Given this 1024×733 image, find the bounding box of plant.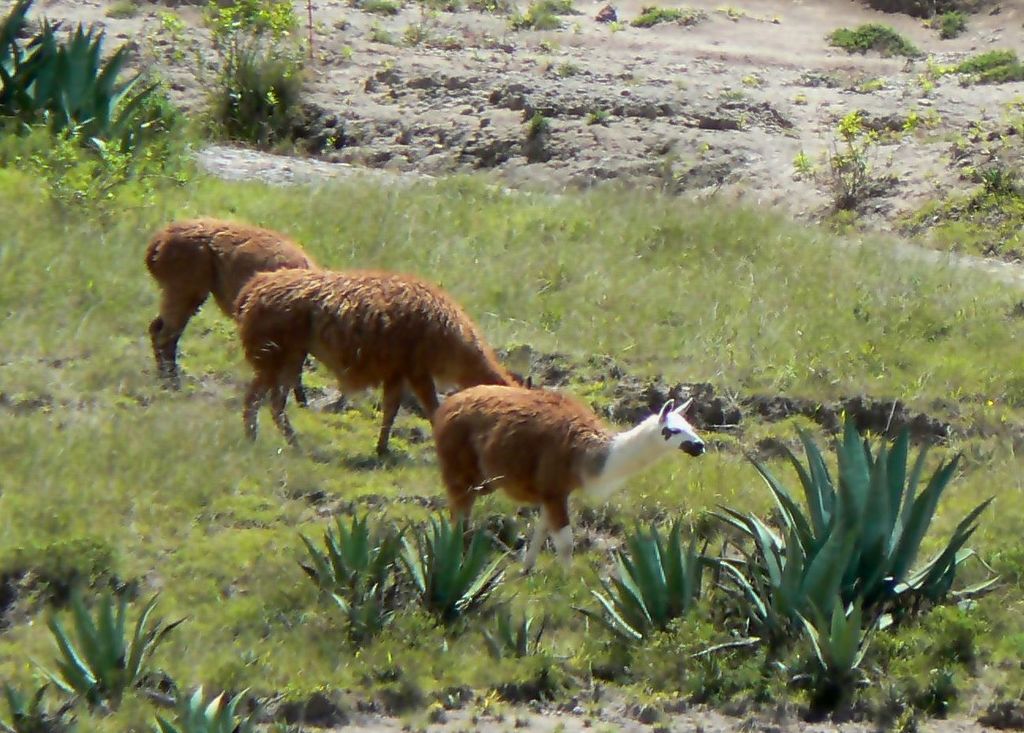
Rect(390, 511, 535, 644).
